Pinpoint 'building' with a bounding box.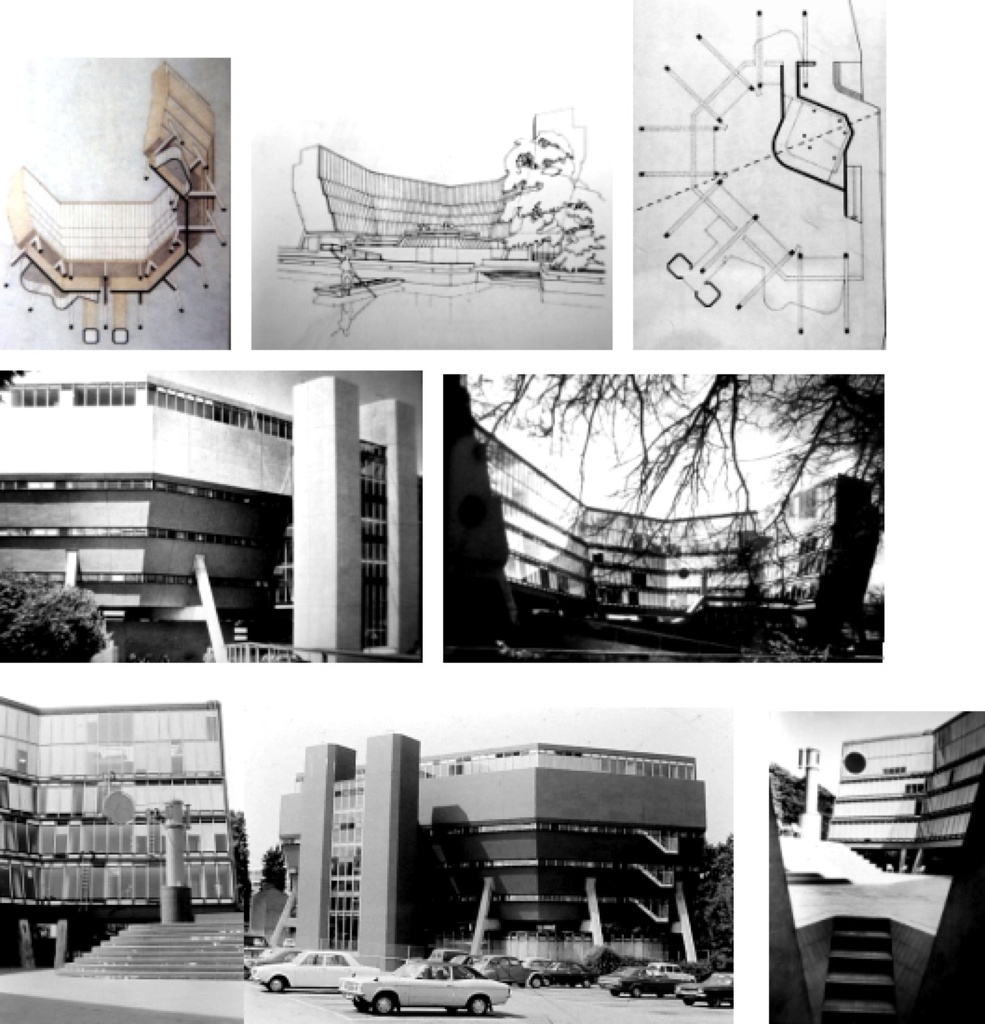
479, 415, 873, 627.
